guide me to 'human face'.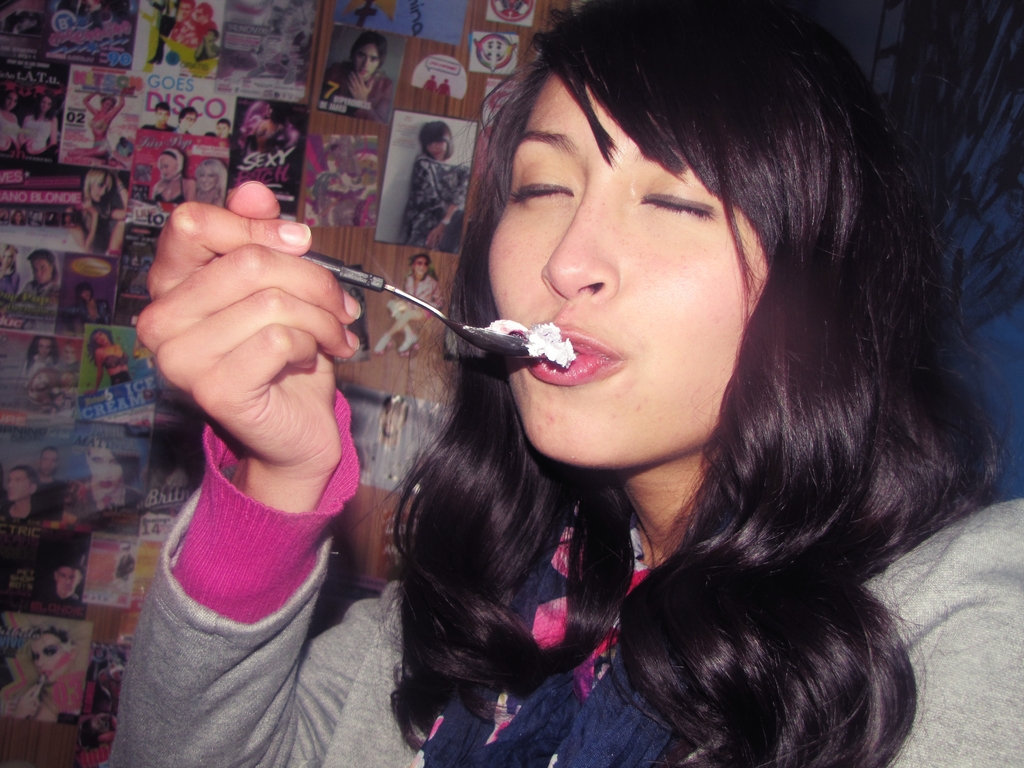
Guidance: x1=200, y1=170, x2=216, y2=193.
